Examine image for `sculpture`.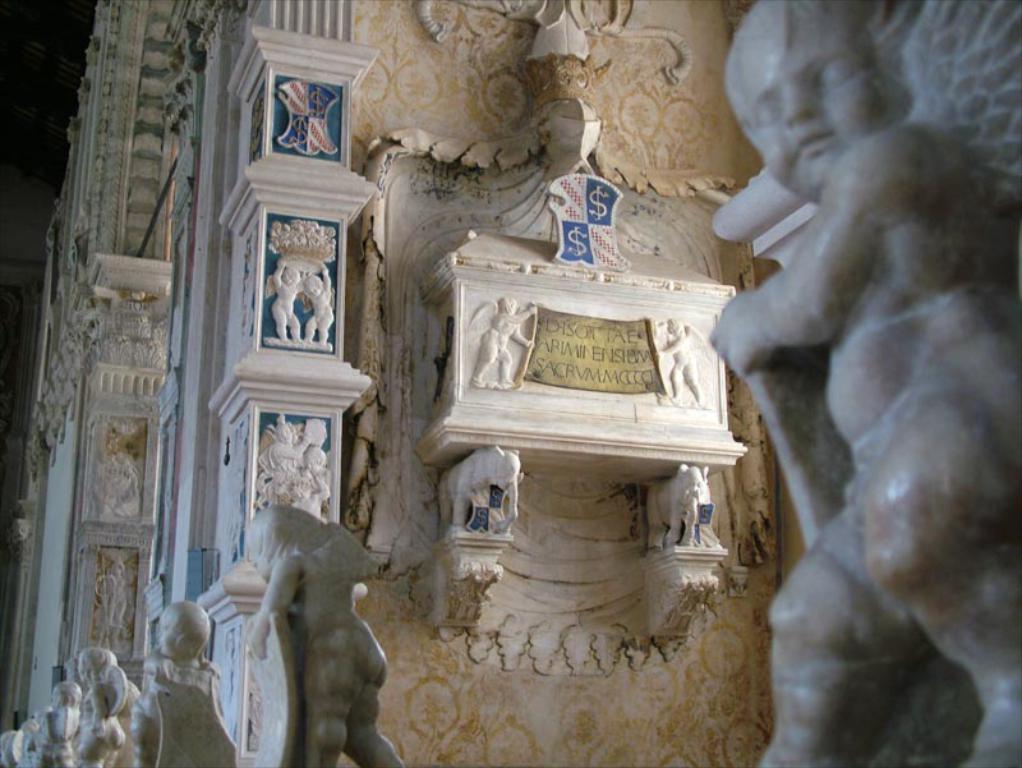
Examination result: {"x1": 240, "y1": 510, "x2": 411, "y2": 767}.
